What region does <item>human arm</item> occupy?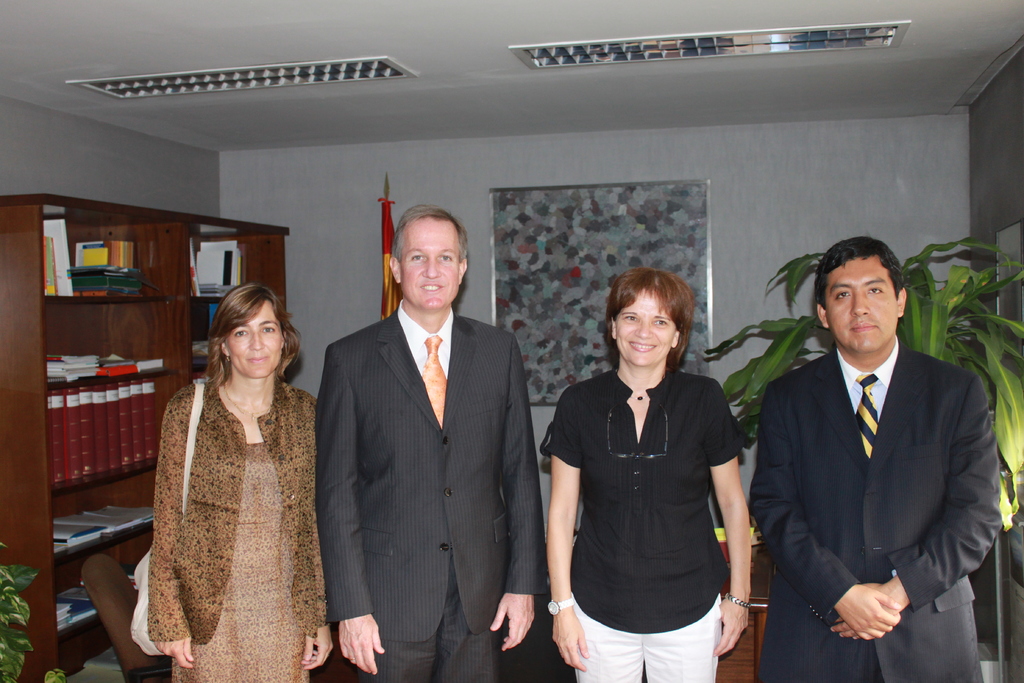
[152,388,204,675].
